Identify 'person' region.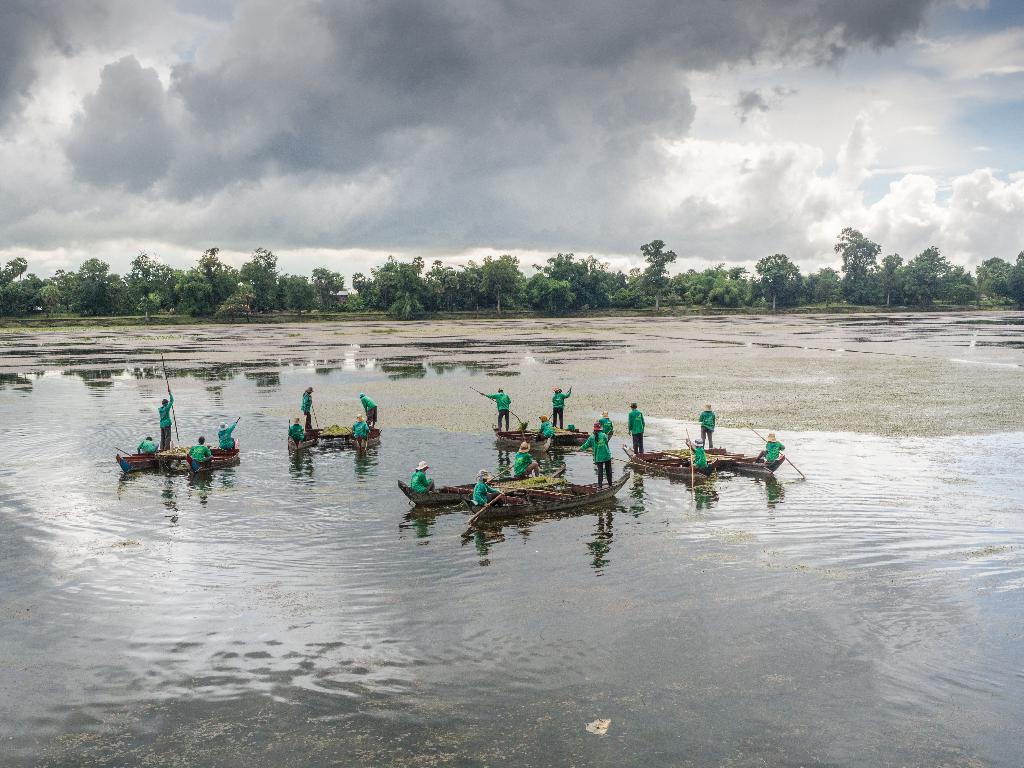
Region: 628 401 645 458.
